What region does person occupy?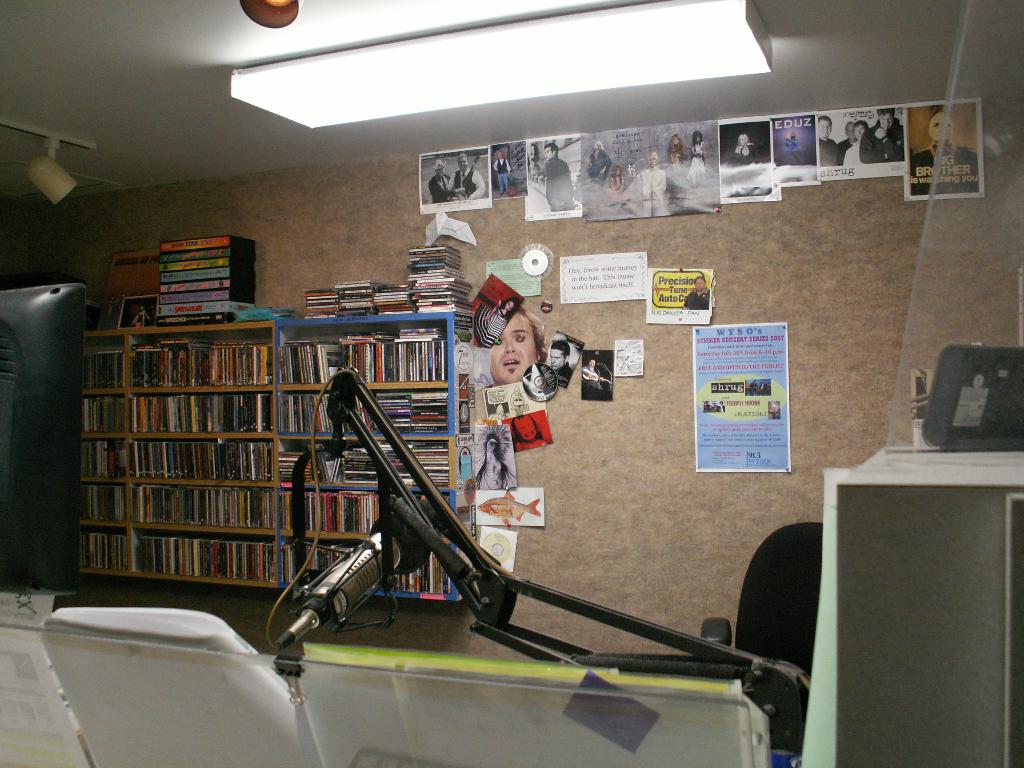
(left=628, top=148, right=668, bottom=219).
